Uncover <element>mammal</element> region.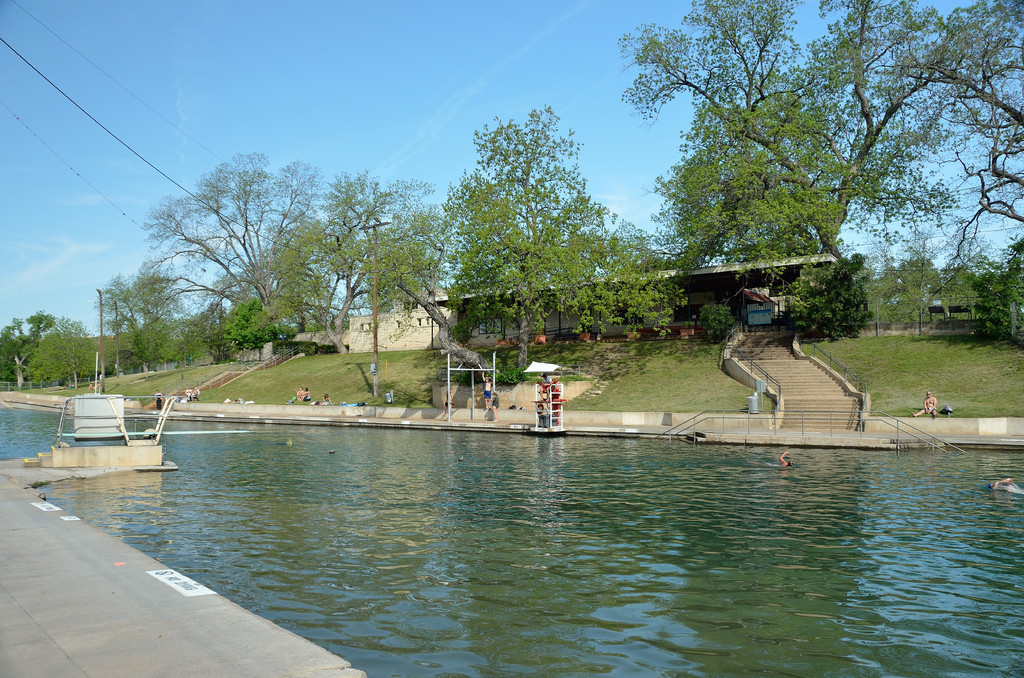
Uncovered: crop(490, 390, 499, 418).
